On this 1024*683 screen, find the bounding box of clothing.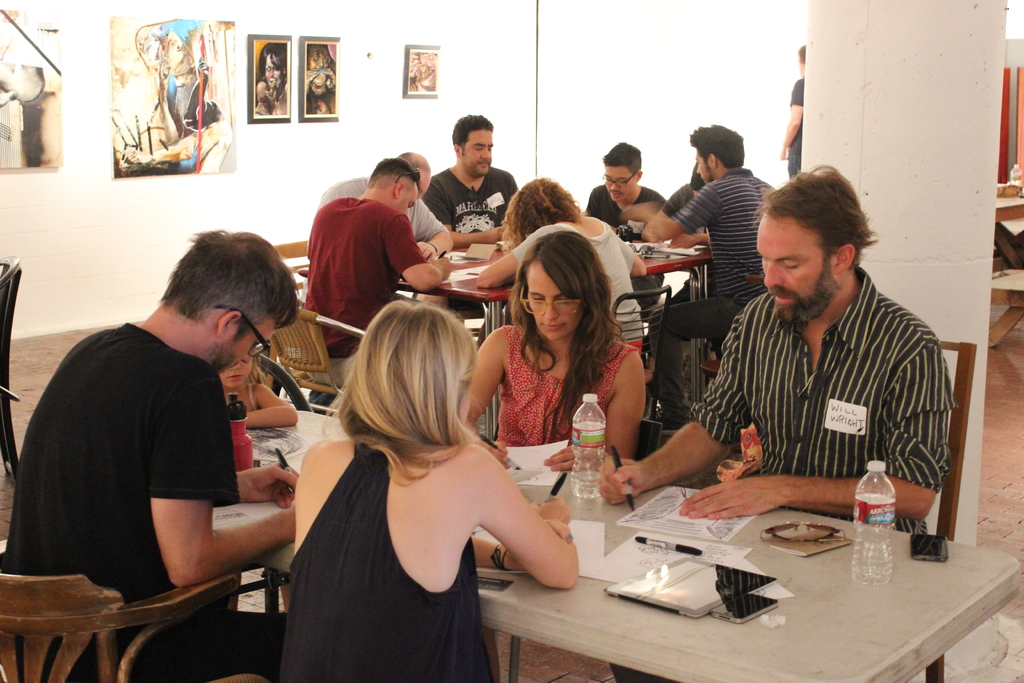
Bounding box: <region>673, 226, 958, 522</region>.
